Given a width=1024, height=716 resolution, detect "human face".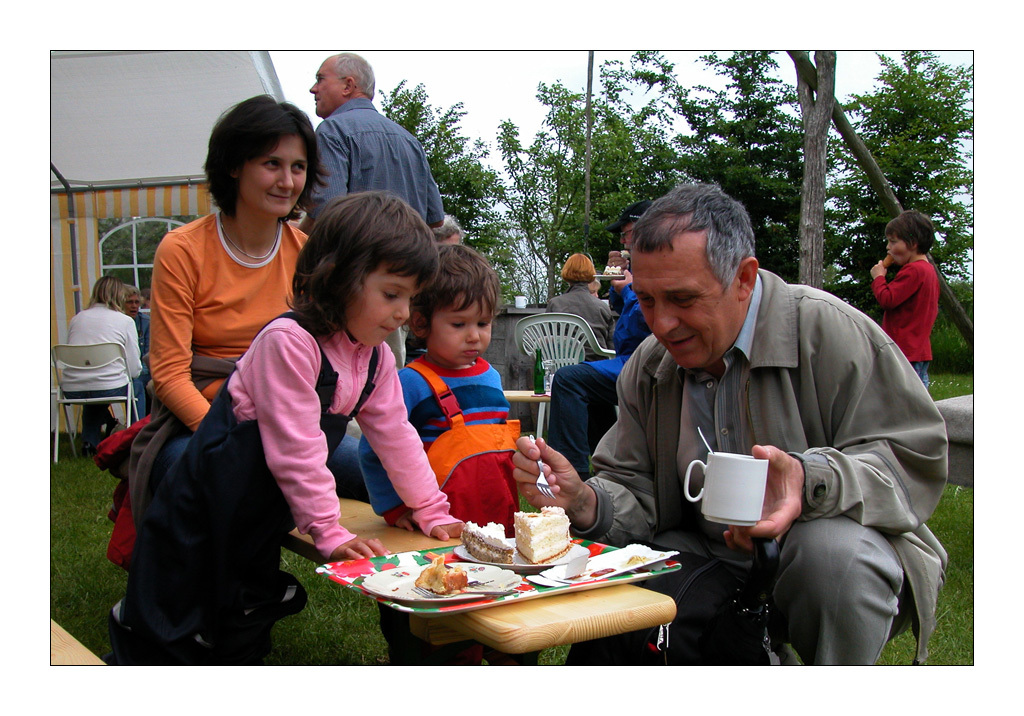
352,270,424,348.
